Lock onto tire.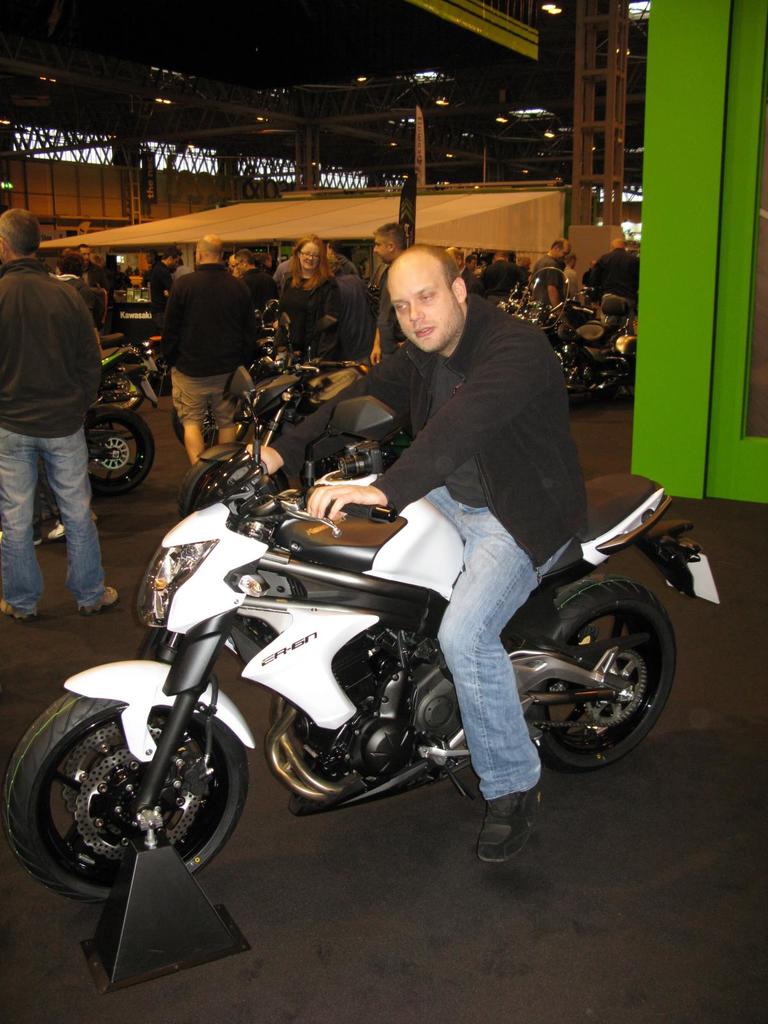
Locked: 16/668/255/954.
